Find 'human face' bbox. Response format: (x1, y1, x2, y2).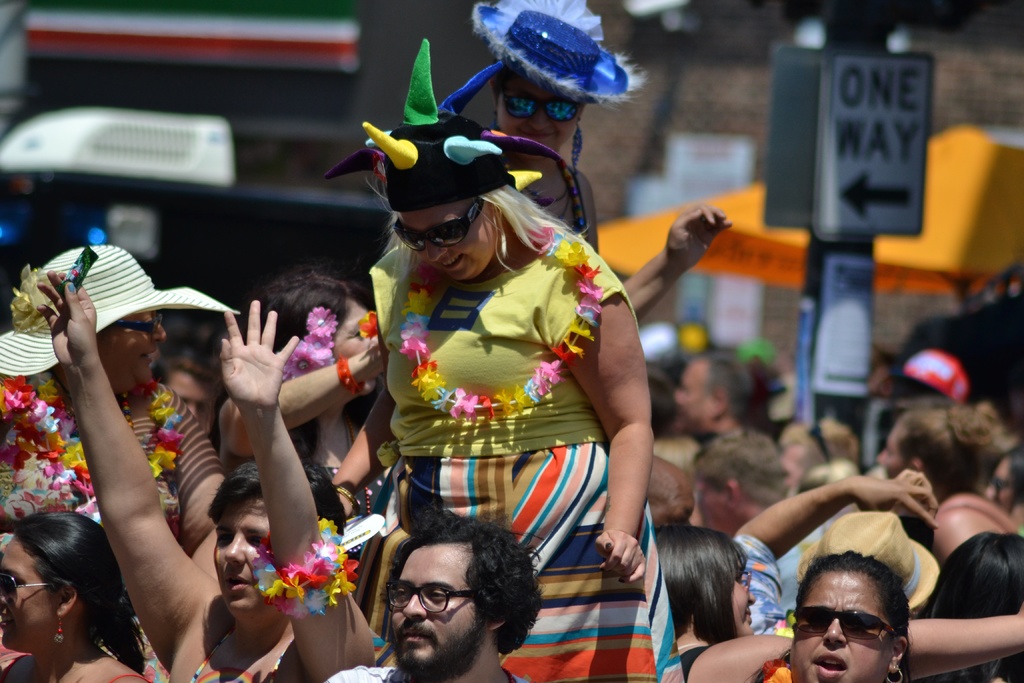
(97, 308, 165, 383).
